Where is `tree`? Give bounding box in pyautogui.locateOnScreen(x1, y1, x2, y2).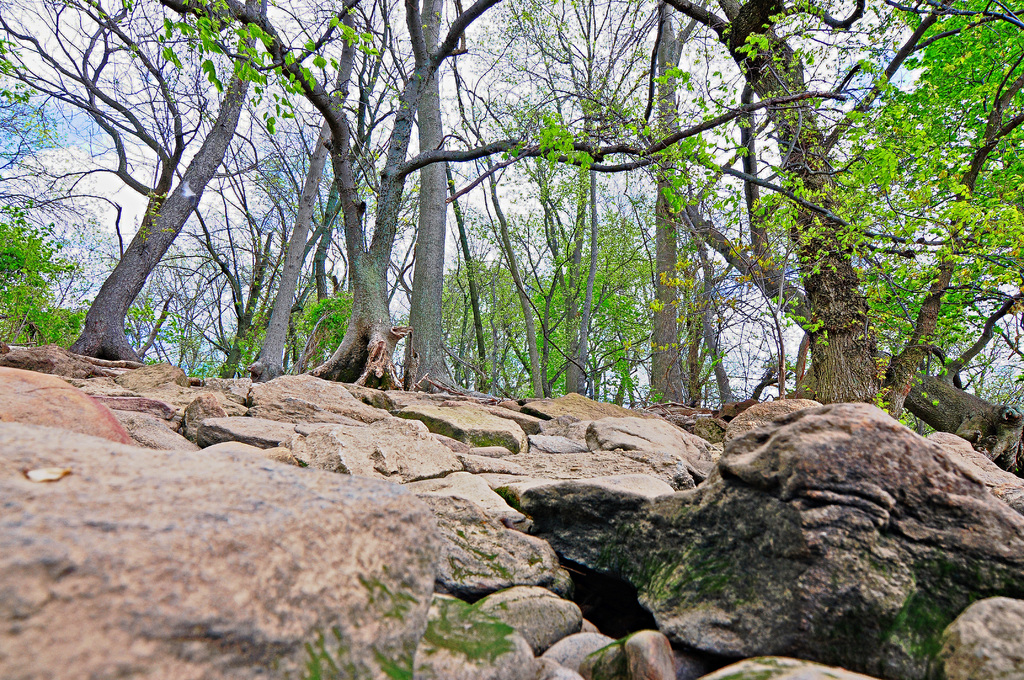
pyautogui.locateOnScreen(0, 0, 113, 198).
